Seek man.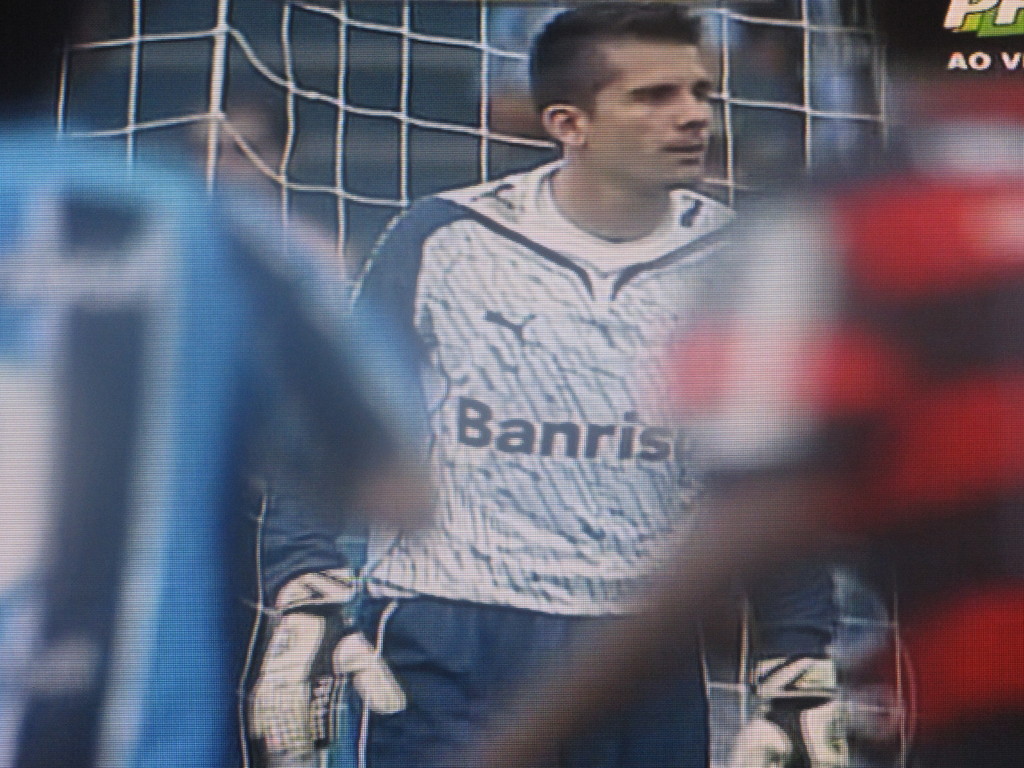
284:7:876:753.
